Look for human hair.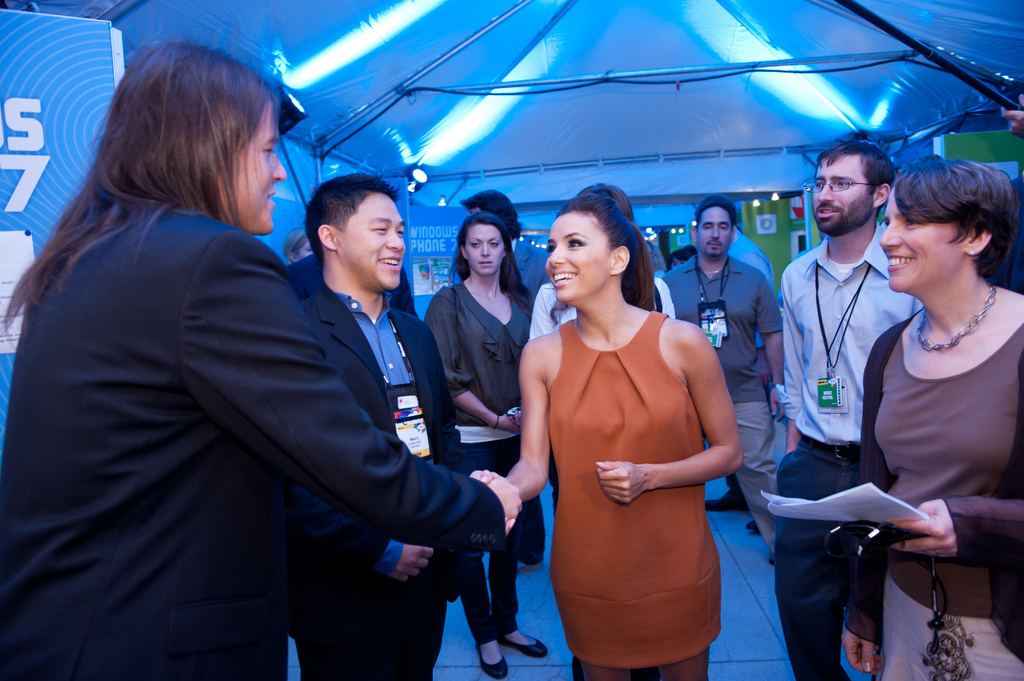
Found: region(684, 244, 698, 255).
